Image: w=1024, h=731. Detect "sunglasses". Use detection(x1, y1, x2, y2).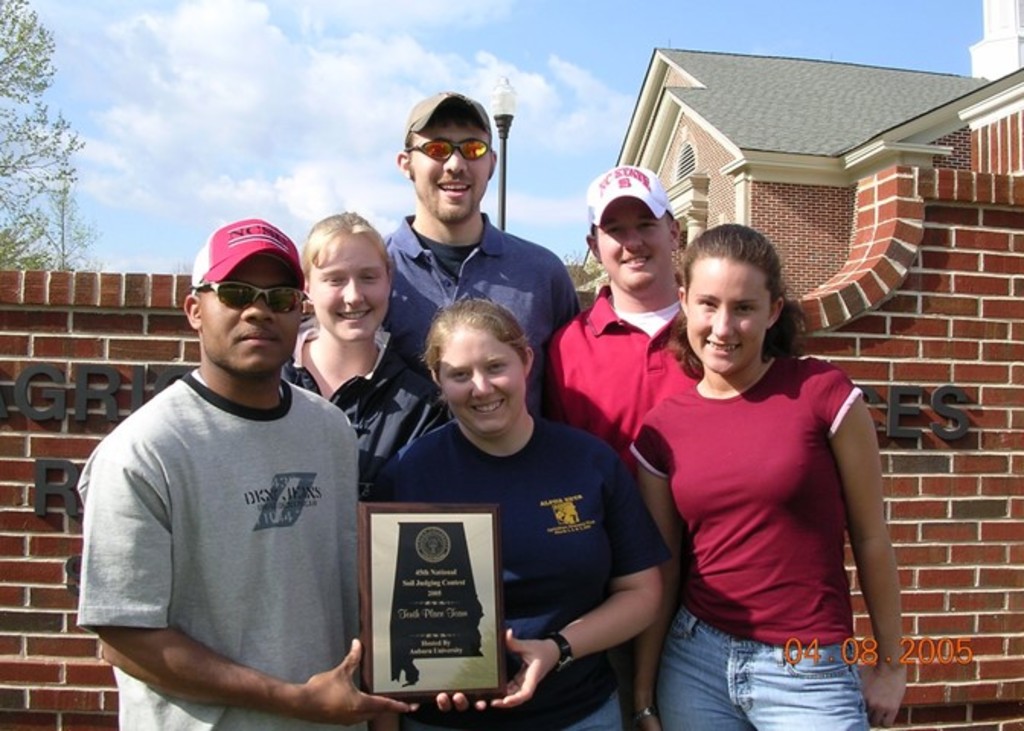
detection(203, 280, 302, 320).
